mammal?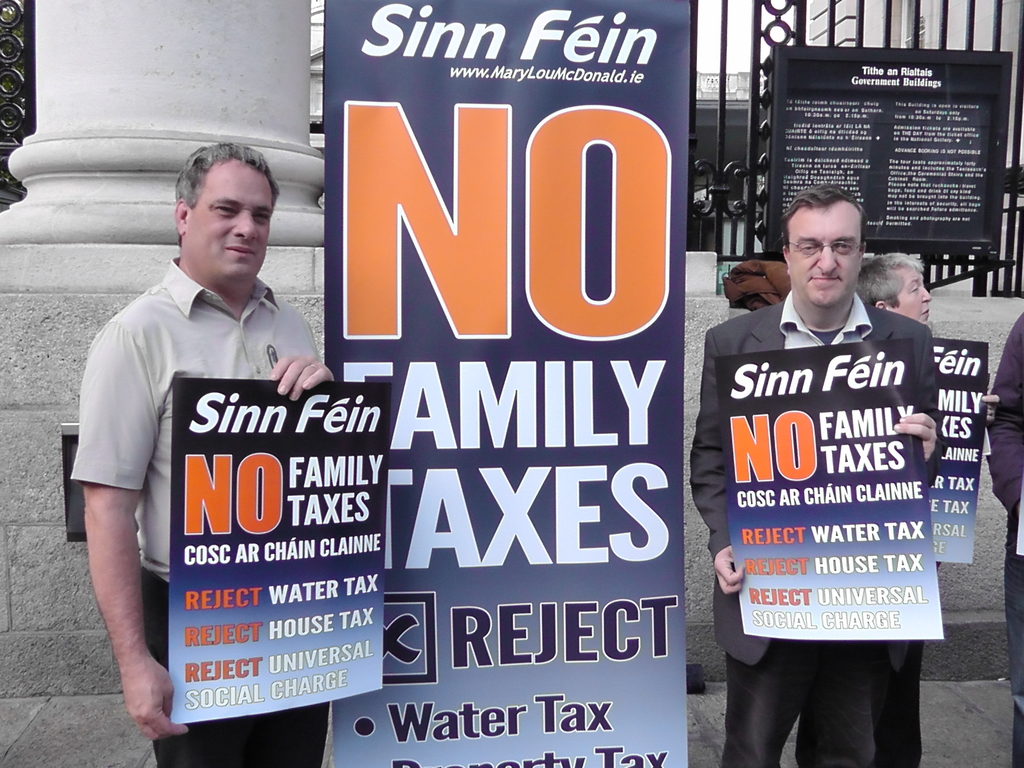
[left=52, top=161, right=355, bottom=755]
